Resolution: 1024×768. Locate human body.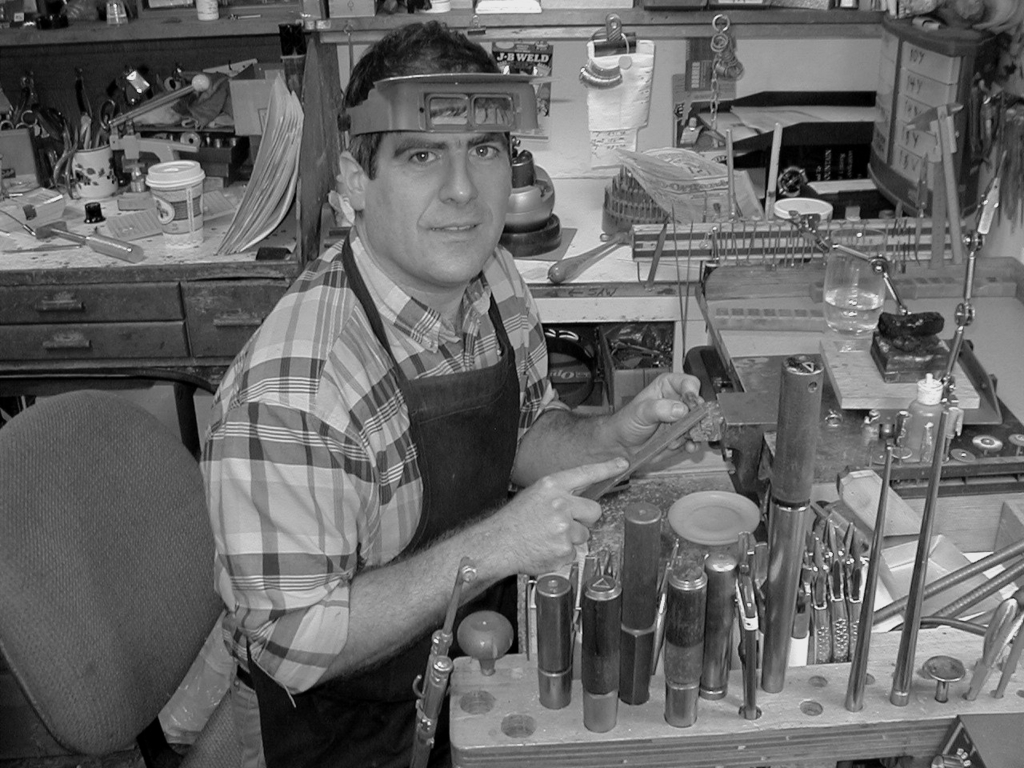
218/64/660/755.
